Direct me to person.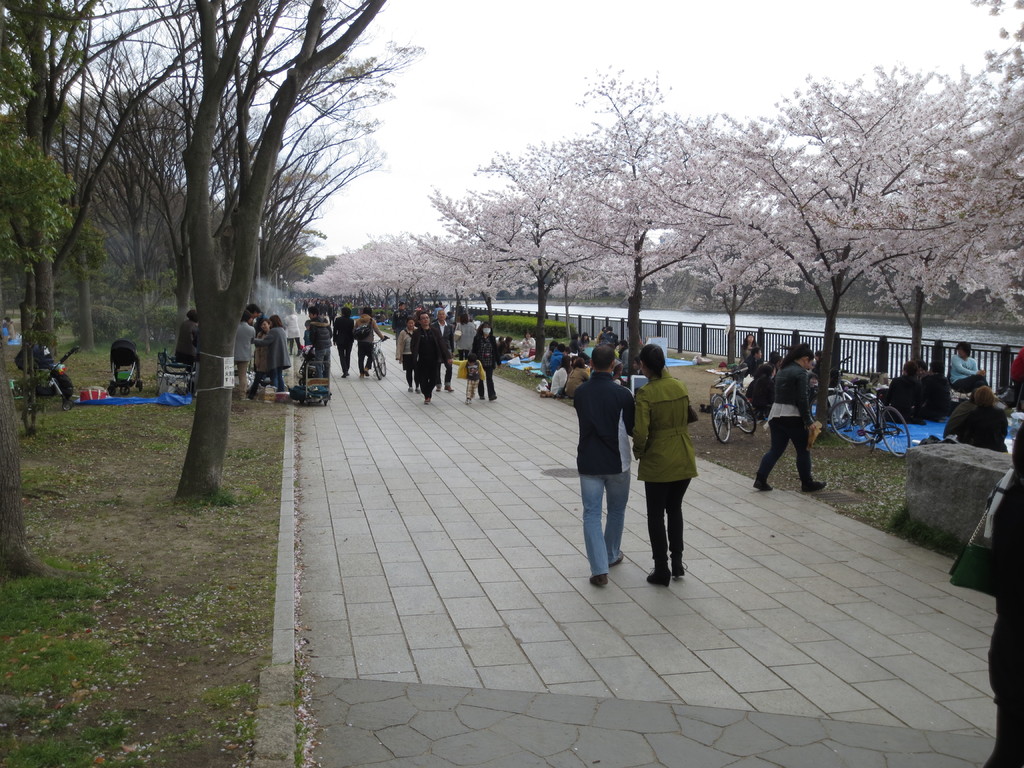
Direction: select_region(324, 301, 350, 376).
